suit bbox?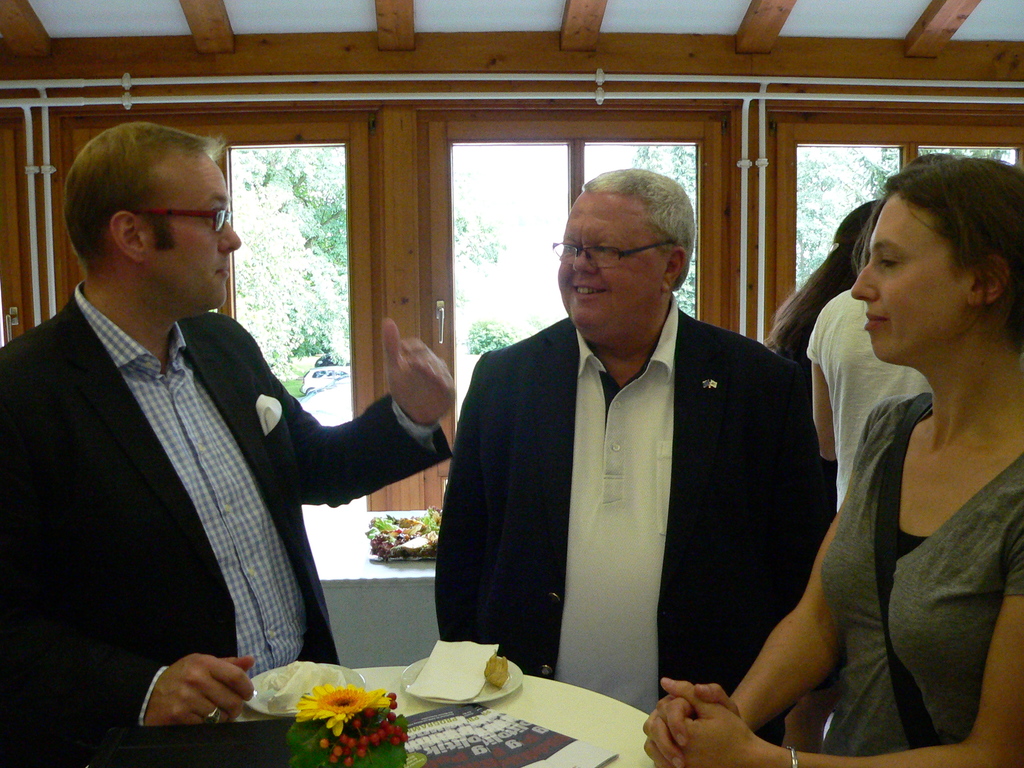
[left=431, top=296, right=827, bottom=746]
